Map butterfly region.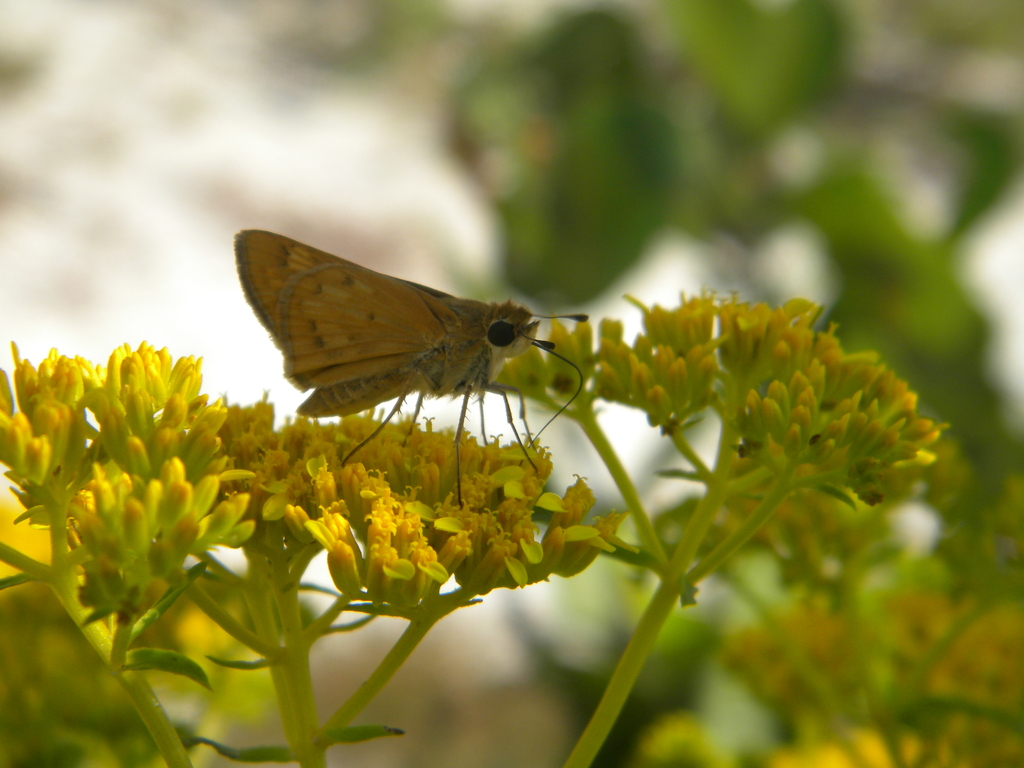
Mapped to box(305, 236, 609, 467).
